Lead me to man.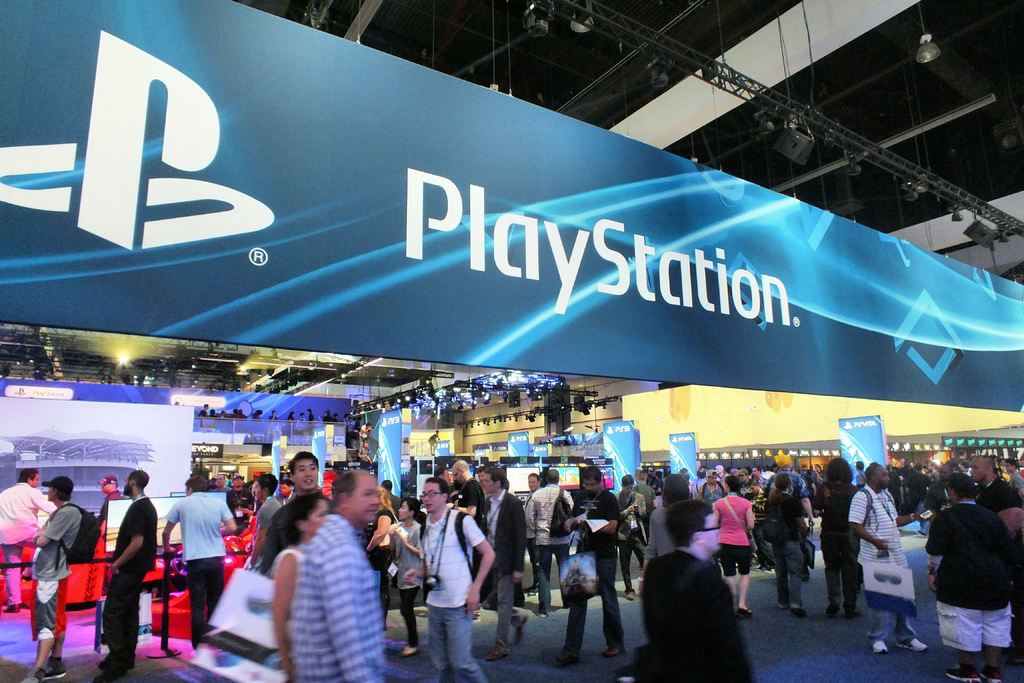
Lead to 433 465 454 486.
